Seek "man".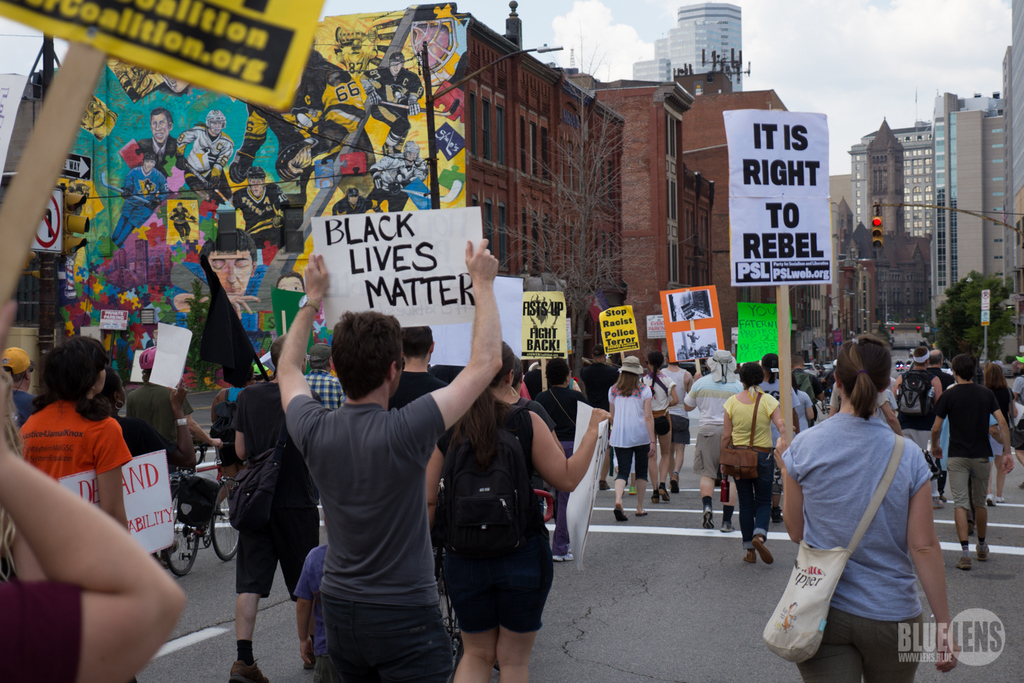
<bbox>231, 333, 325, 682</bbox>.
